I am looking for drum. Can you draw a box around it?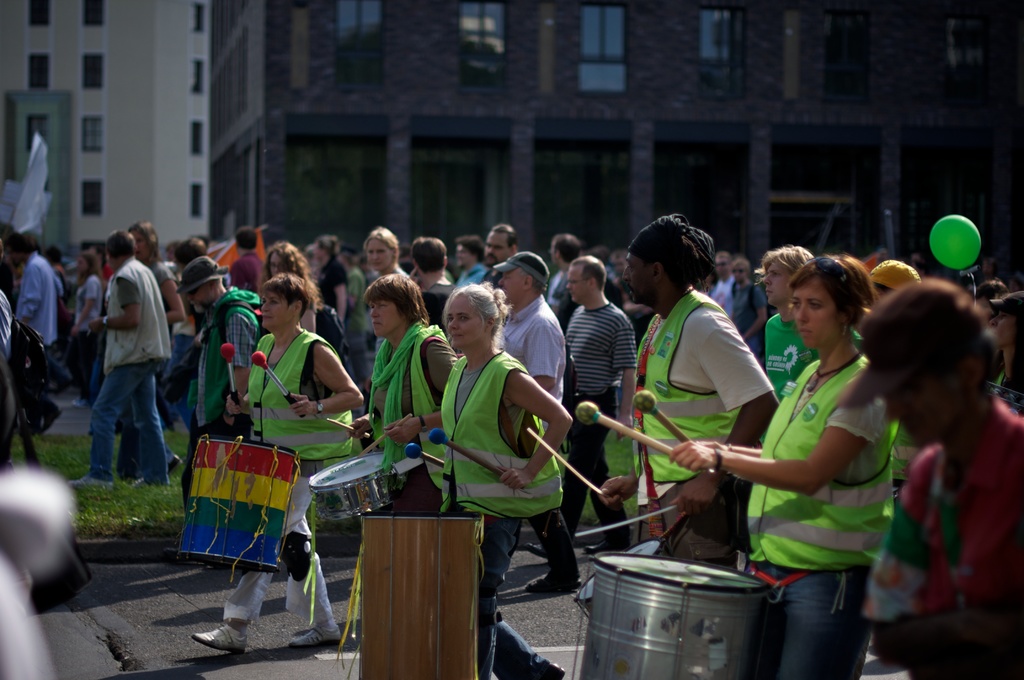
Sure, the bounding box is box=[175, 439, 300, 571].
